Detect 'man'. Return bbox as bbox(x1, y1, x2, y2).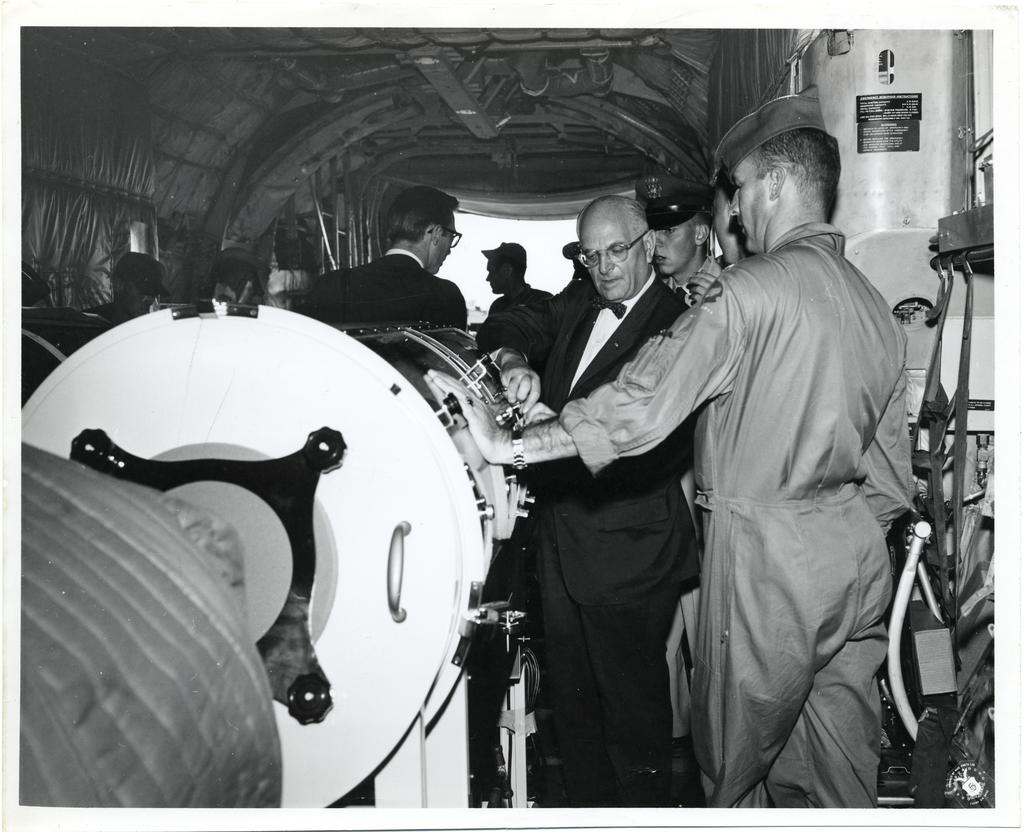
bbox(289, 179, 468, 366).
